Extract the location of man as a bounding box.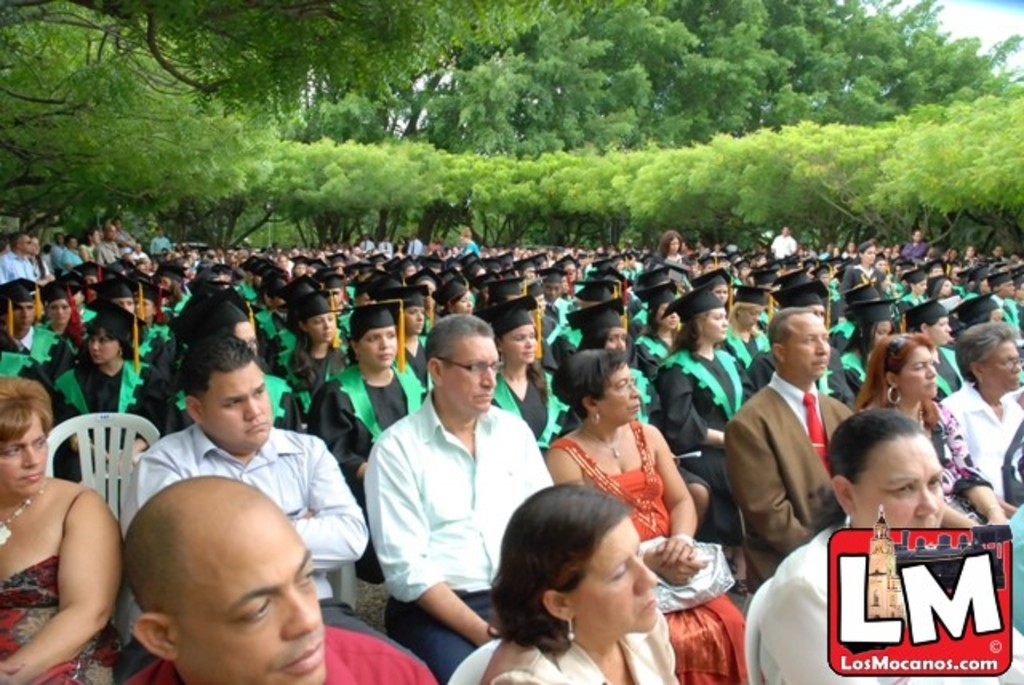
[112,330,438,671].
